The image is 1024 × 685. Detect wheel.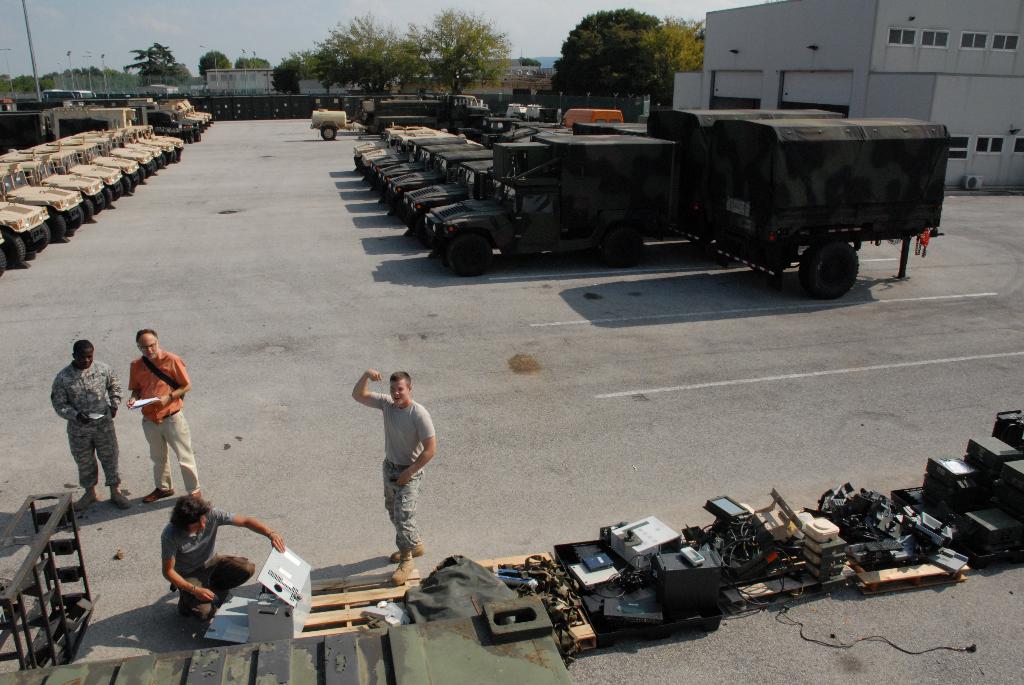
Detection: region(0, 233, 29, 265).
